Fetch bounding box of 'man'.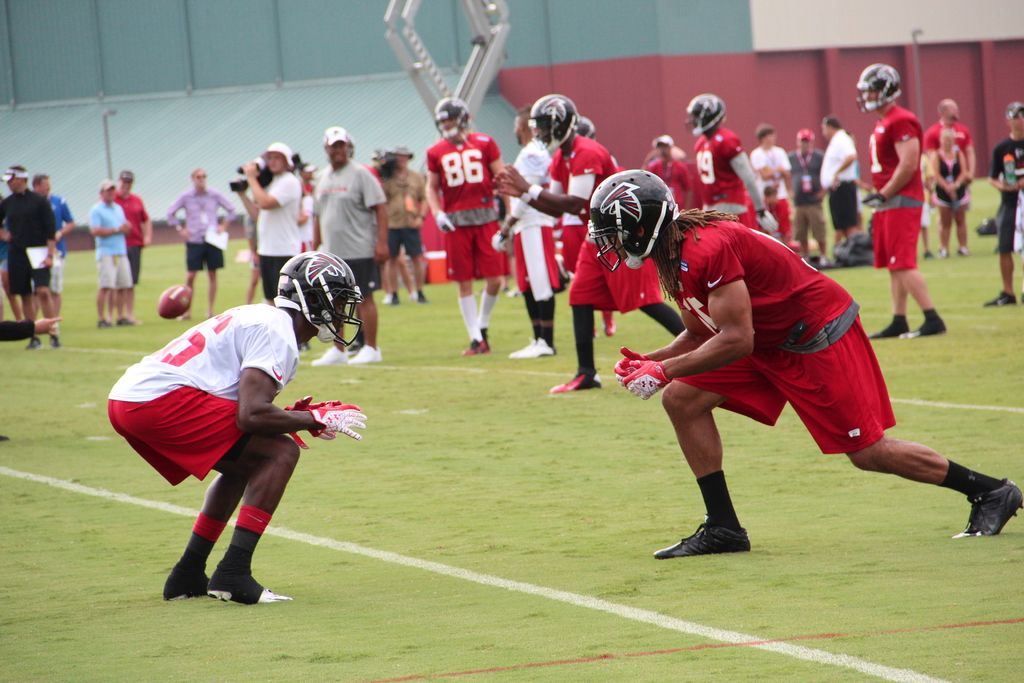
Bbox: (x1=387, y1=138, x2=439, y2=310).
